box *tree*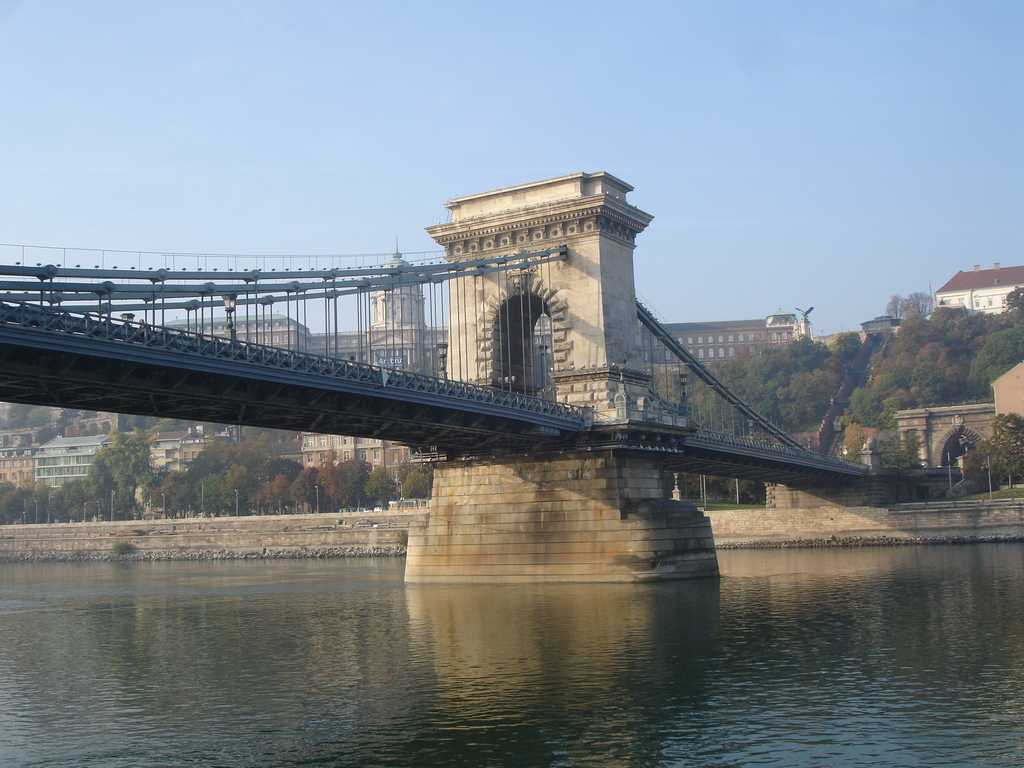
Rect(647, 362, 704, 409)
